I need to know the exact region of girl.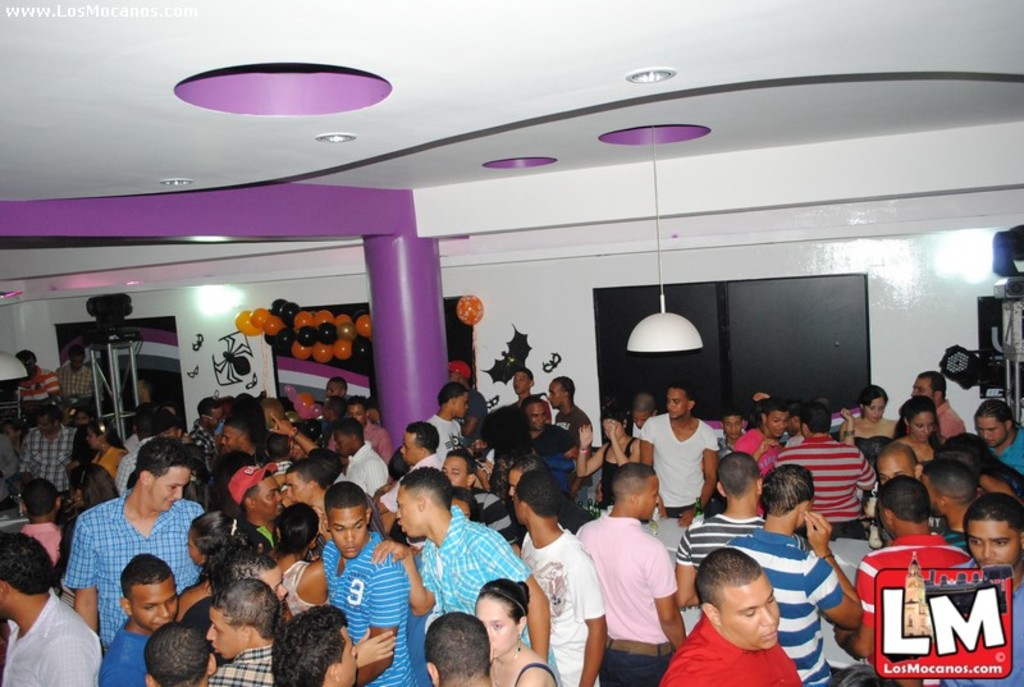
Region: Rect(882, 395, 938, 470).
